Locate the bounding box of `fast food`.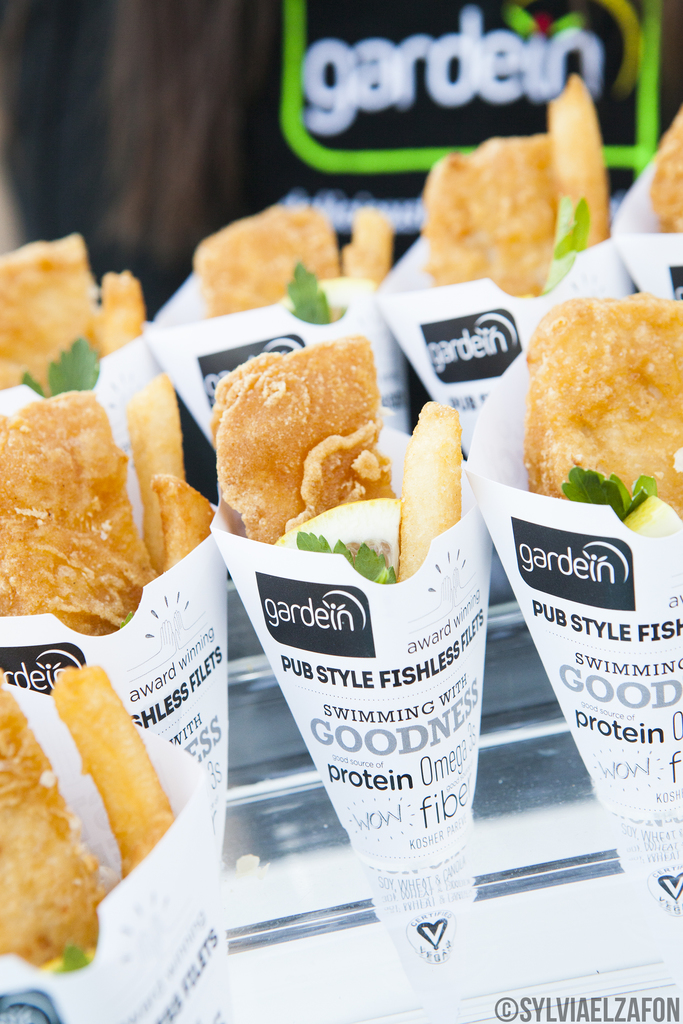
Bounding box: 342,202,391,281.
